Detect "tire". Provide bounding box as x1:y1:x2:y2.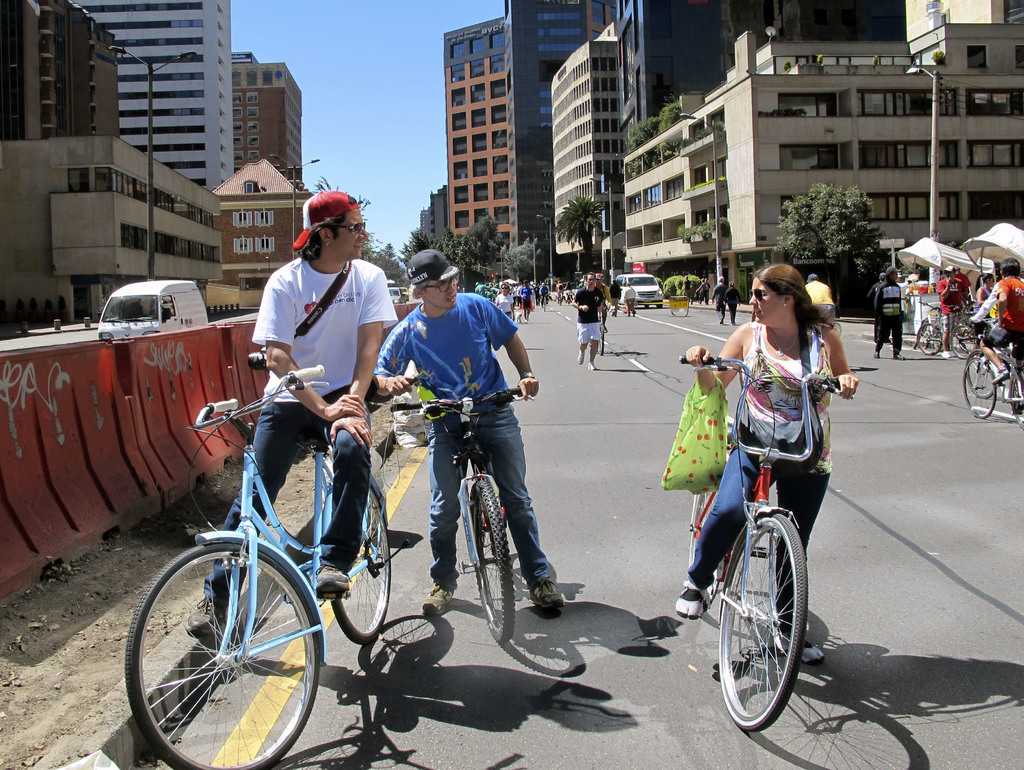
686:488:719:576.
